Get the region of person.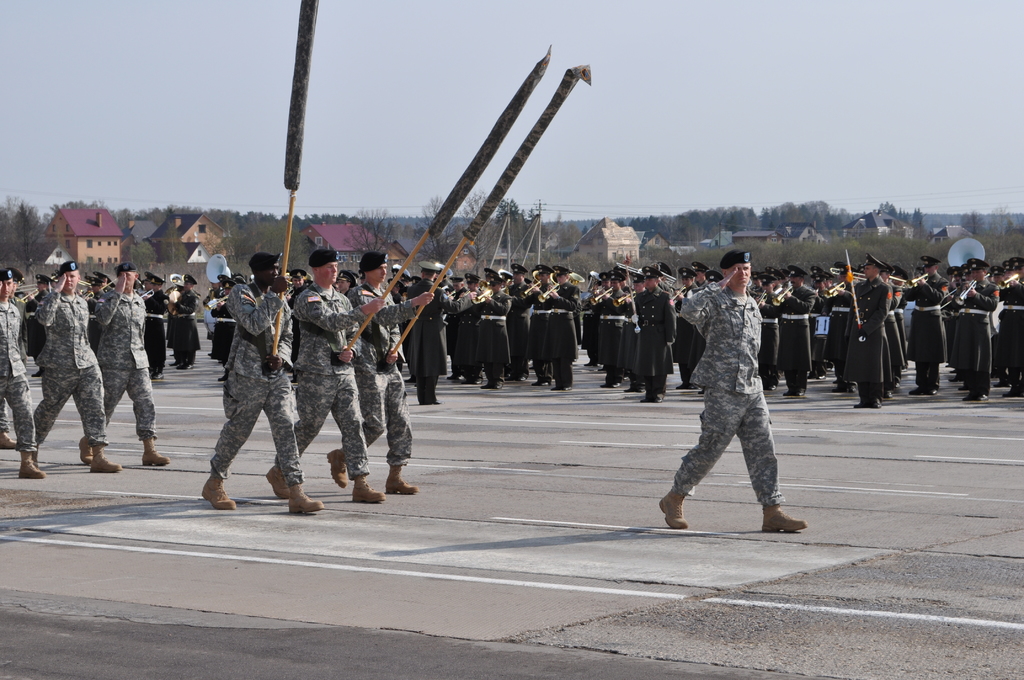
box(854, 255, 886, 406).
